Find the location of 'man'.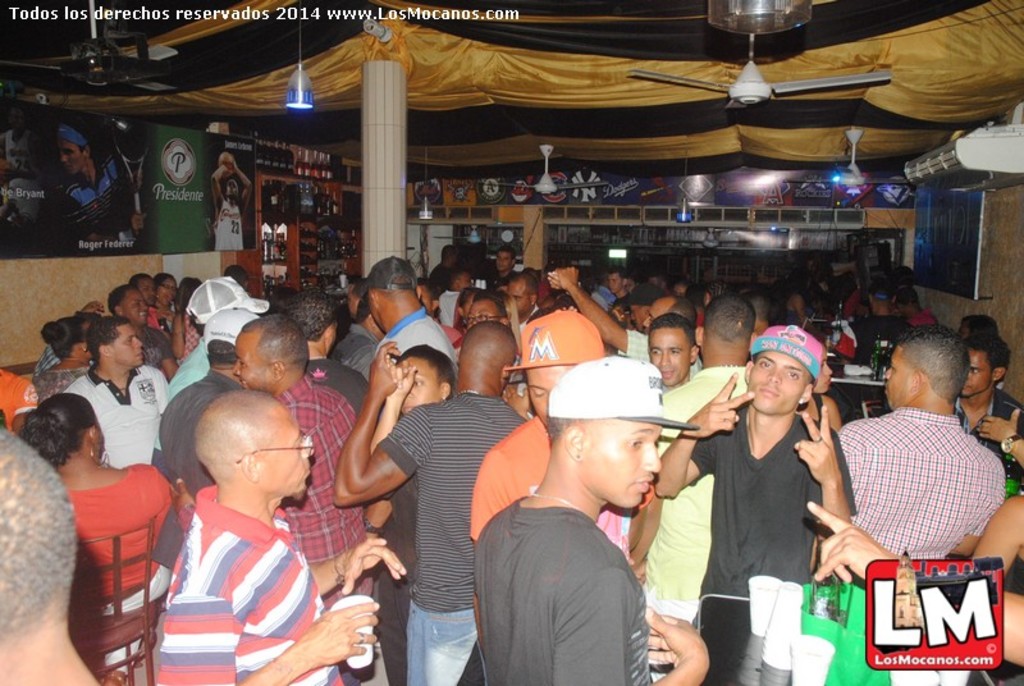
Location: {"left": 210, "top": 165, "right": 252, "bottom": 243}.
